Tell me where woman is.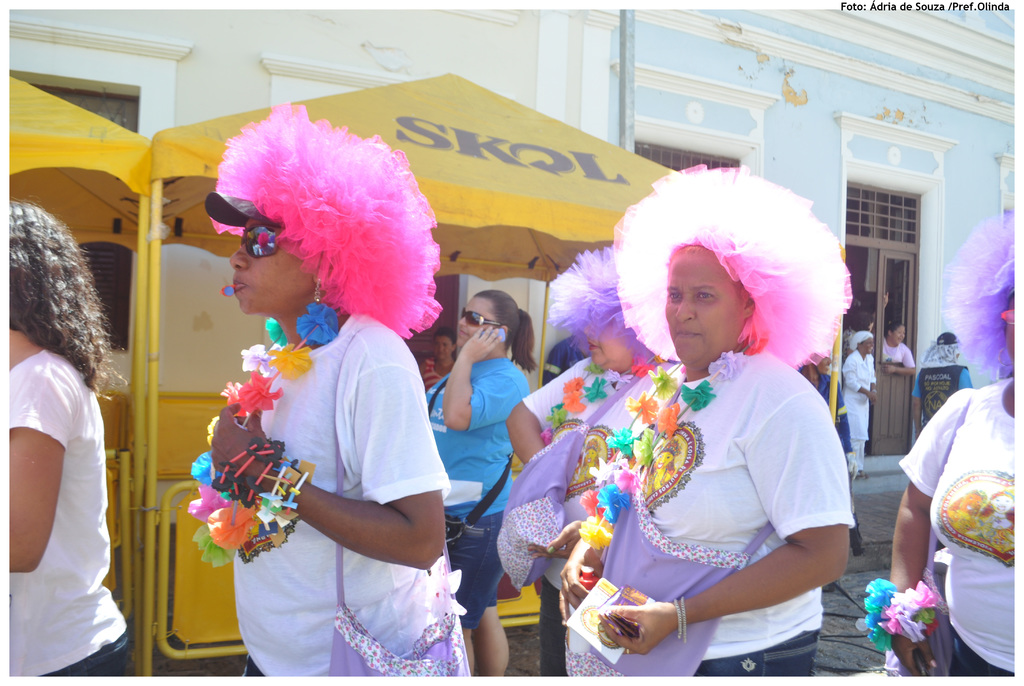
woman is at x1=557 y1=159 x2=855 y2=685.
